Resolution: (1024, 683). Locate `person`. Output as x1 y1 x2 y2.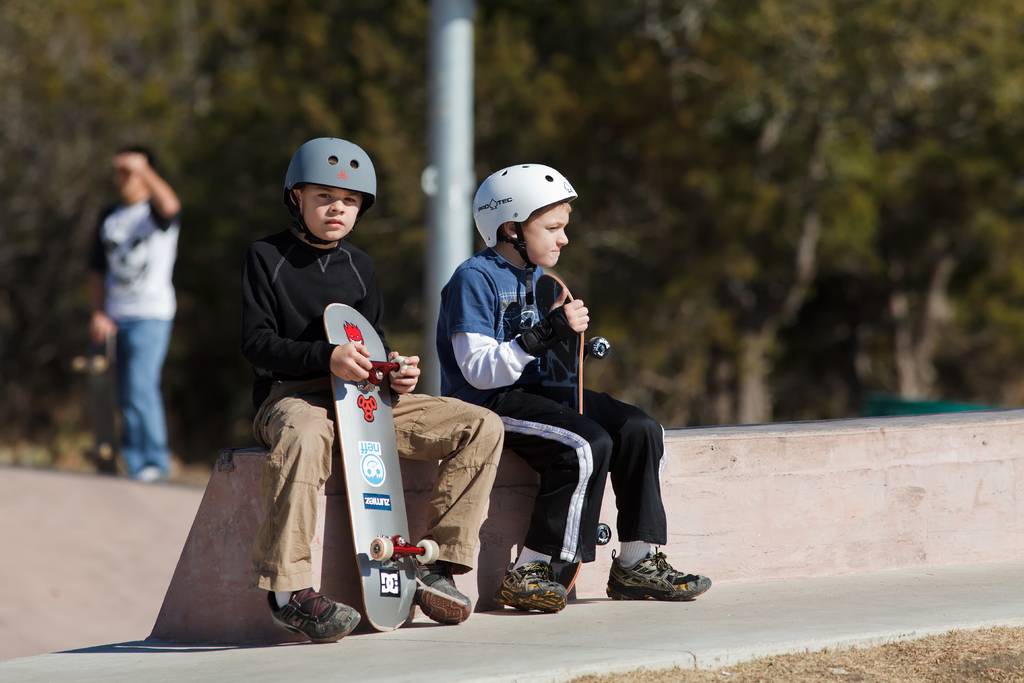
89 147 177 486.
